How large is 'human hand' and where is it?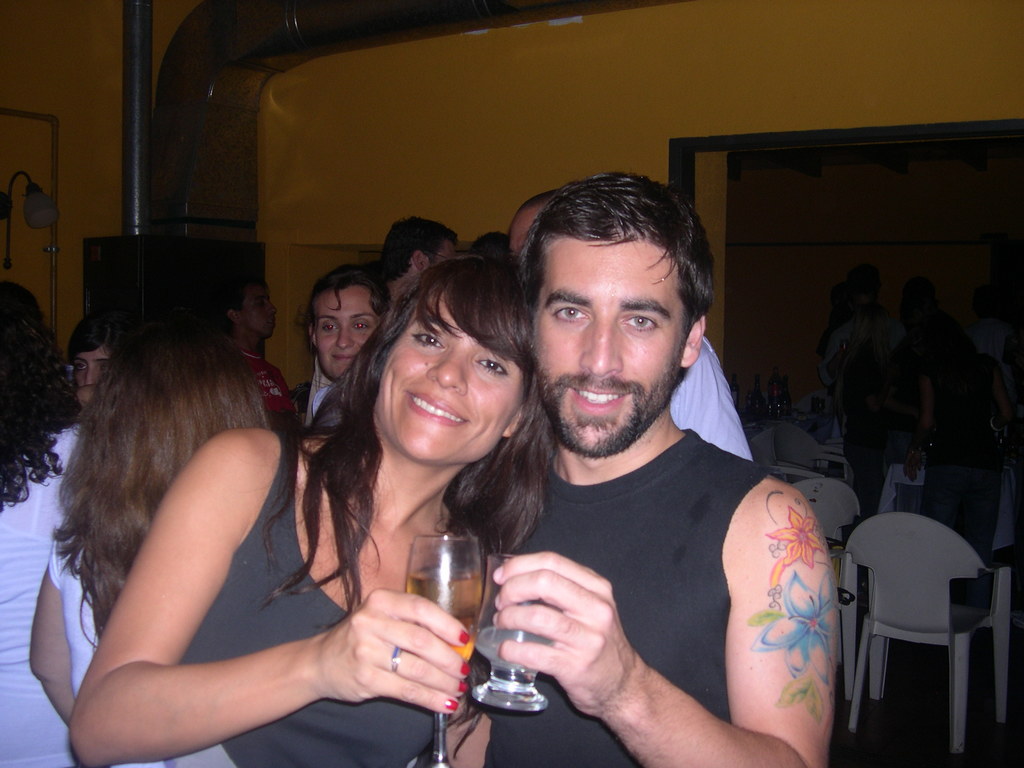
Bounding box: <region>316, 584, 473, 705</region>.
